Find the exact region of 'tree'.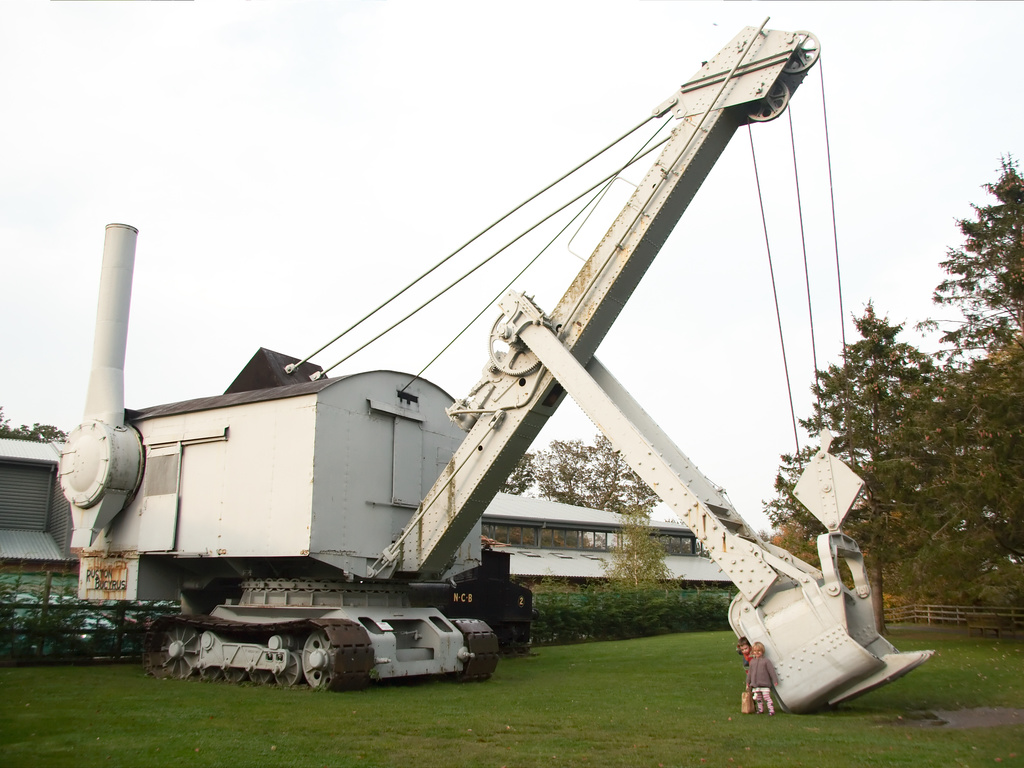
Exact region: [x1=0, y1=410, x2=68, y2=447].
